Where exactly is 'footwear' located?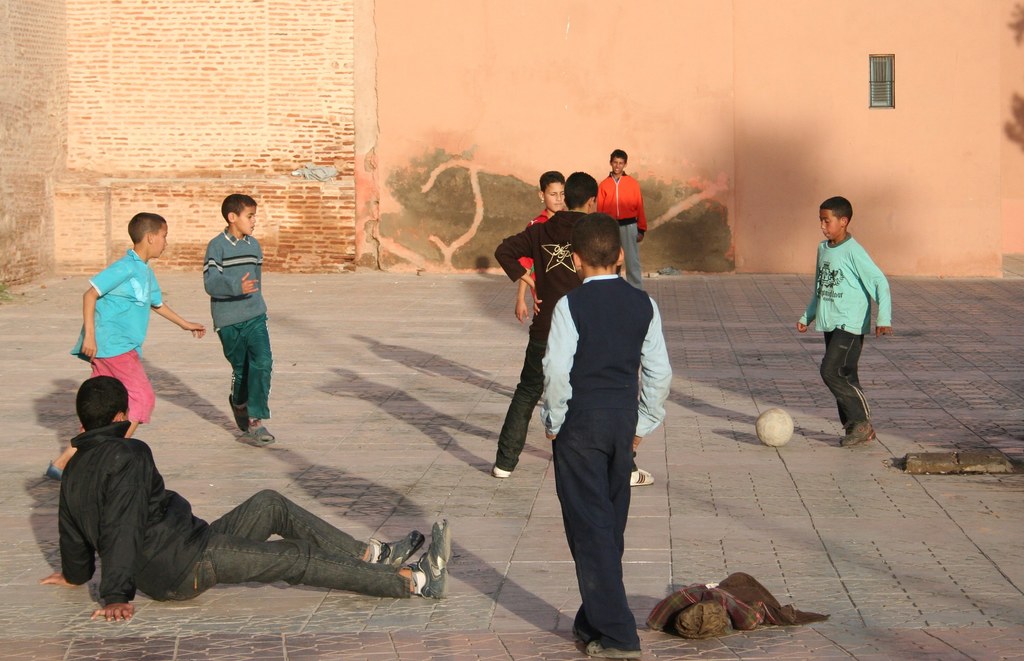
Its bounding box is [42, 459, 65, 482].
